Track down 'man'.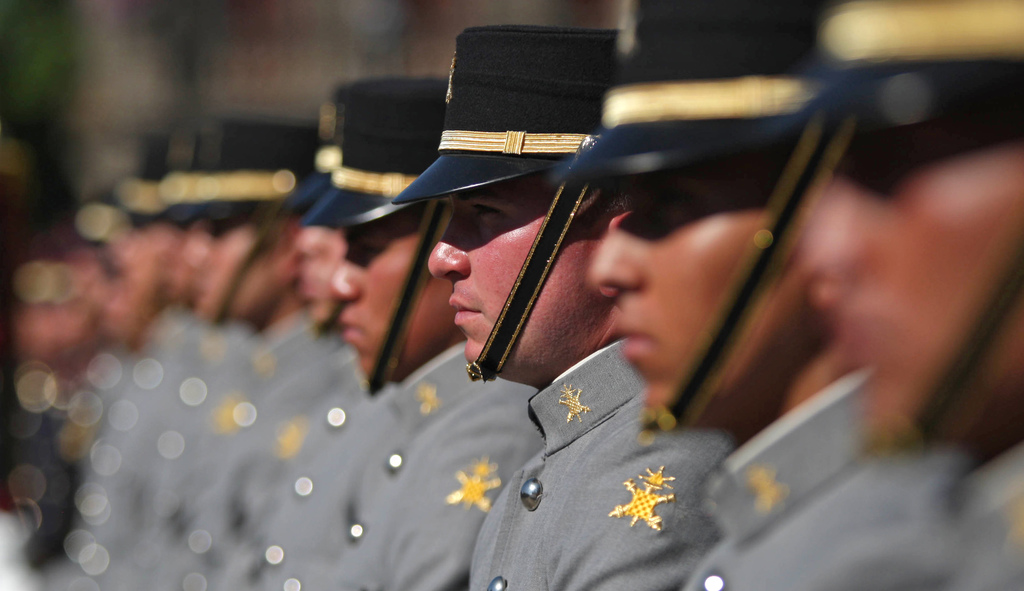
Tracked to box=[270, 97, 380, 590].
